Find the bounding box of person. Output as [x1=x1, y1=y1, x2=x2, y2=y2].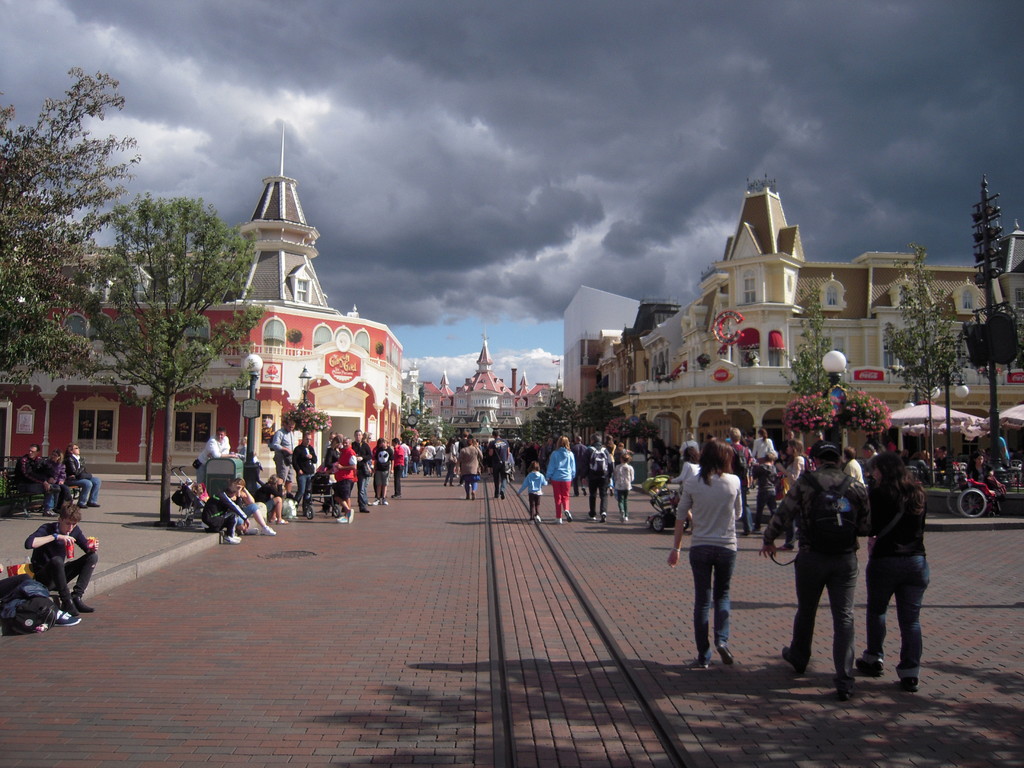
[x1=787, y1=441, x2=800, y2=483].
